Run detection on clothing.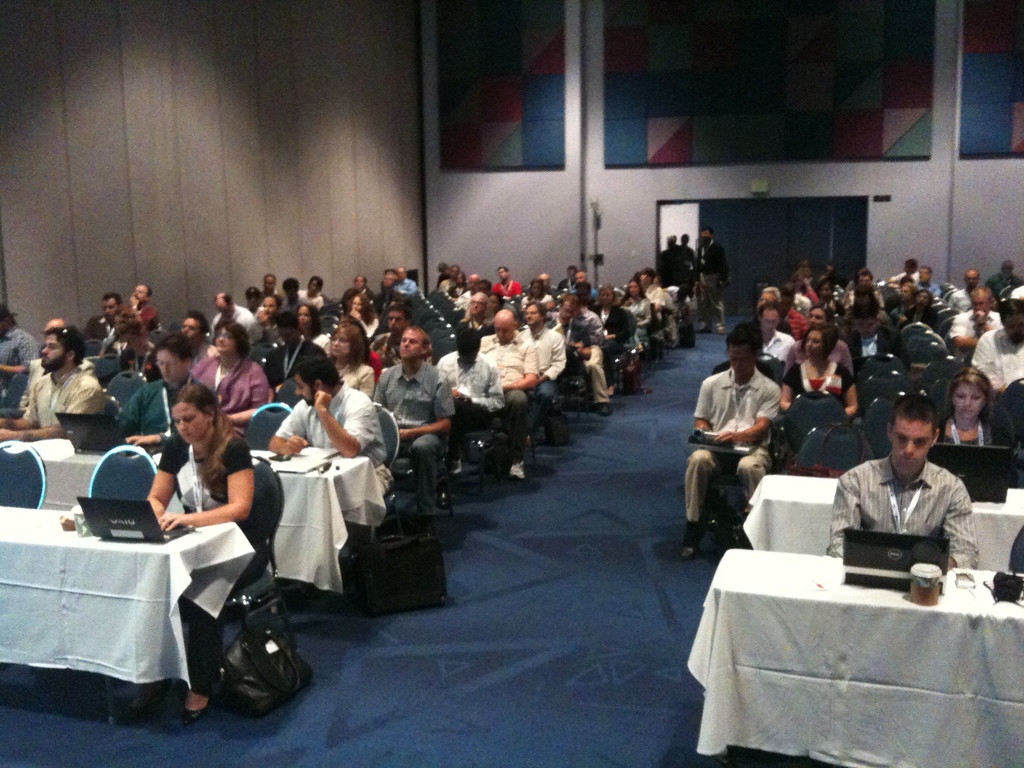
Result: left=357, top=316, right=378, bottom=335.
